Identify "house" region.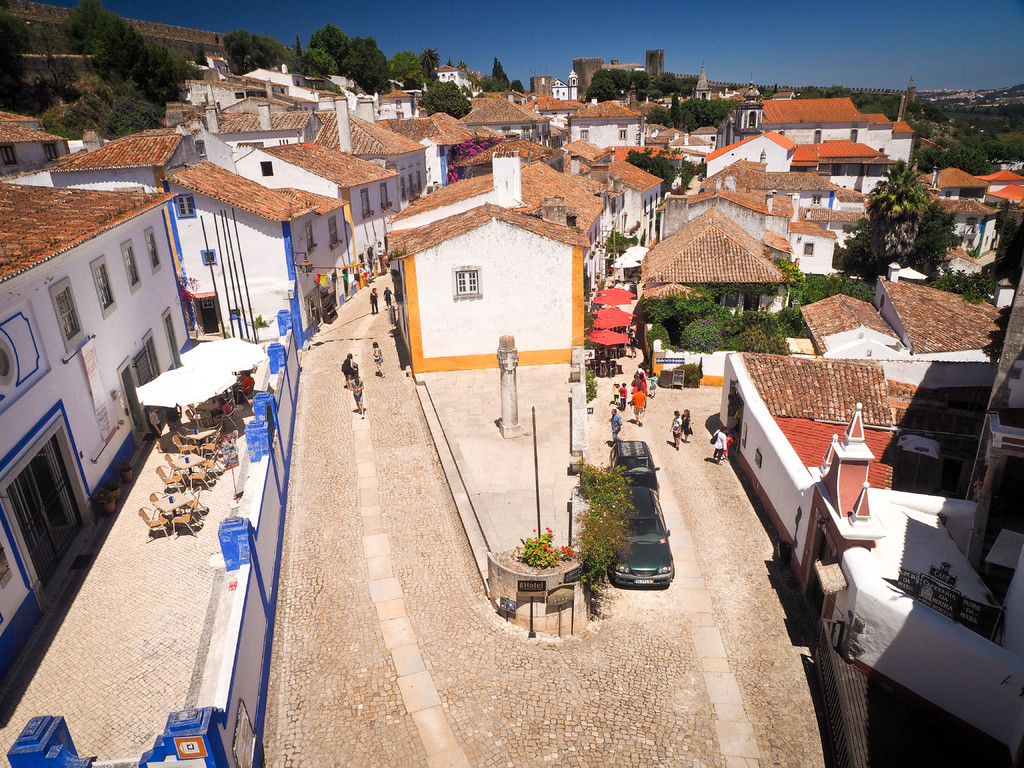
Region: crop(646, 205, 797, 380).
